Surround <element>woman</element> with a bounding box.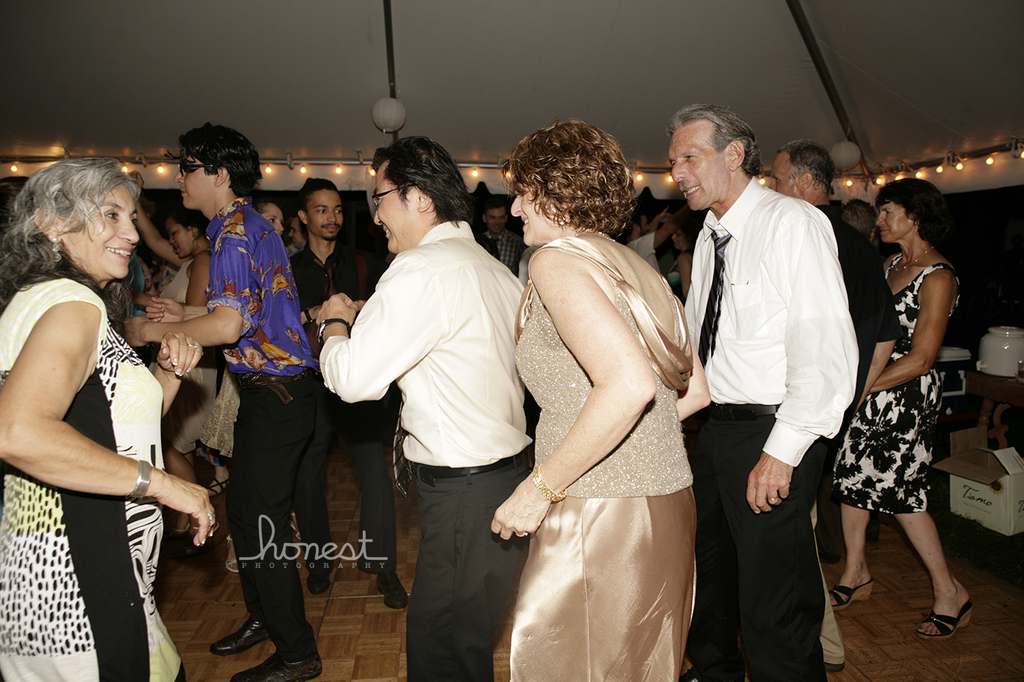
831:163:975:657.
